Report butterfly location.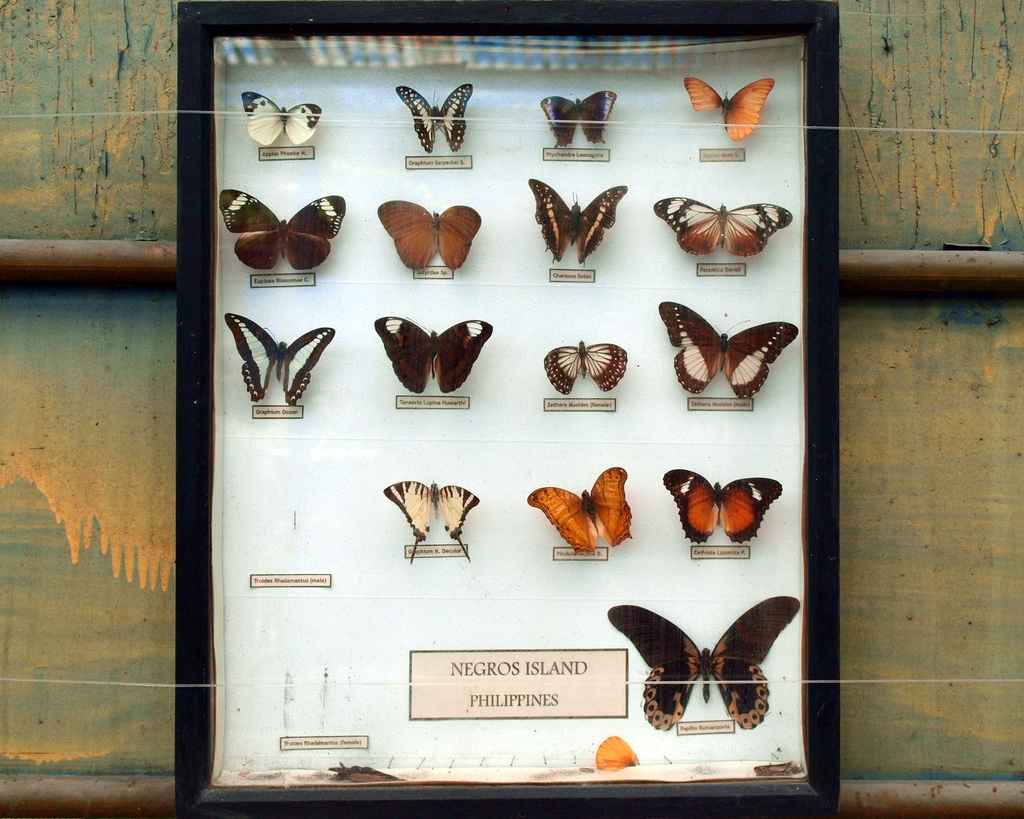
Report: (x1=333, y1=761, x2=396, y2=784).
